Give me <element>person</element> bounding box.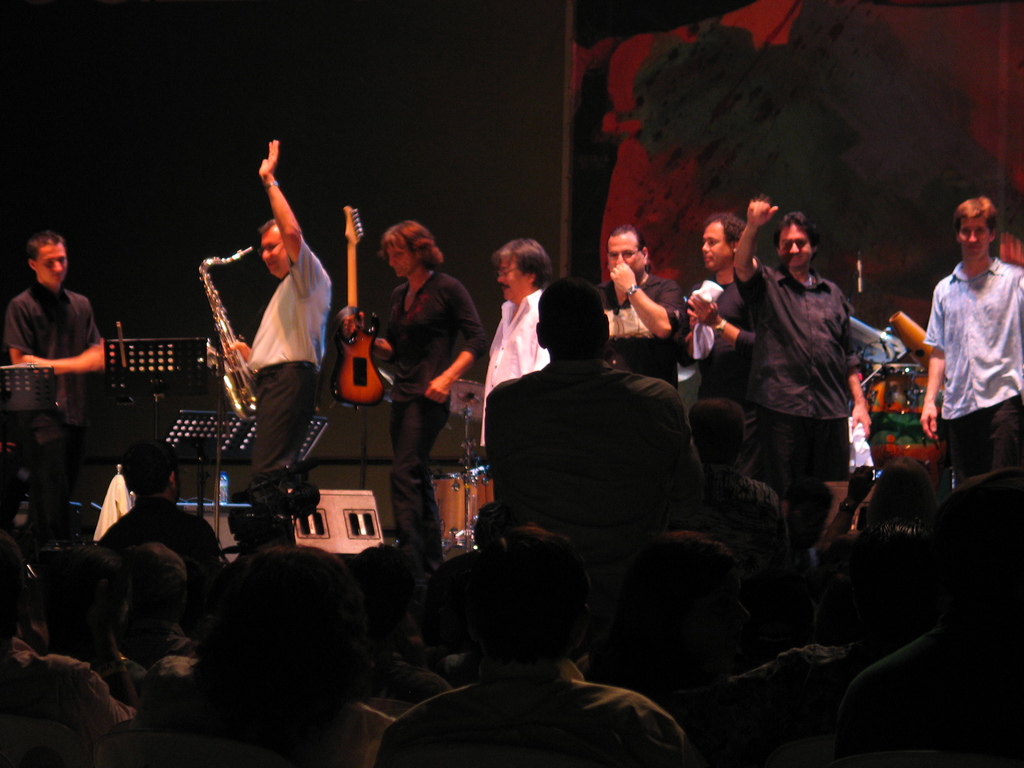
left=474, top=239, right=572, bottom=620.
